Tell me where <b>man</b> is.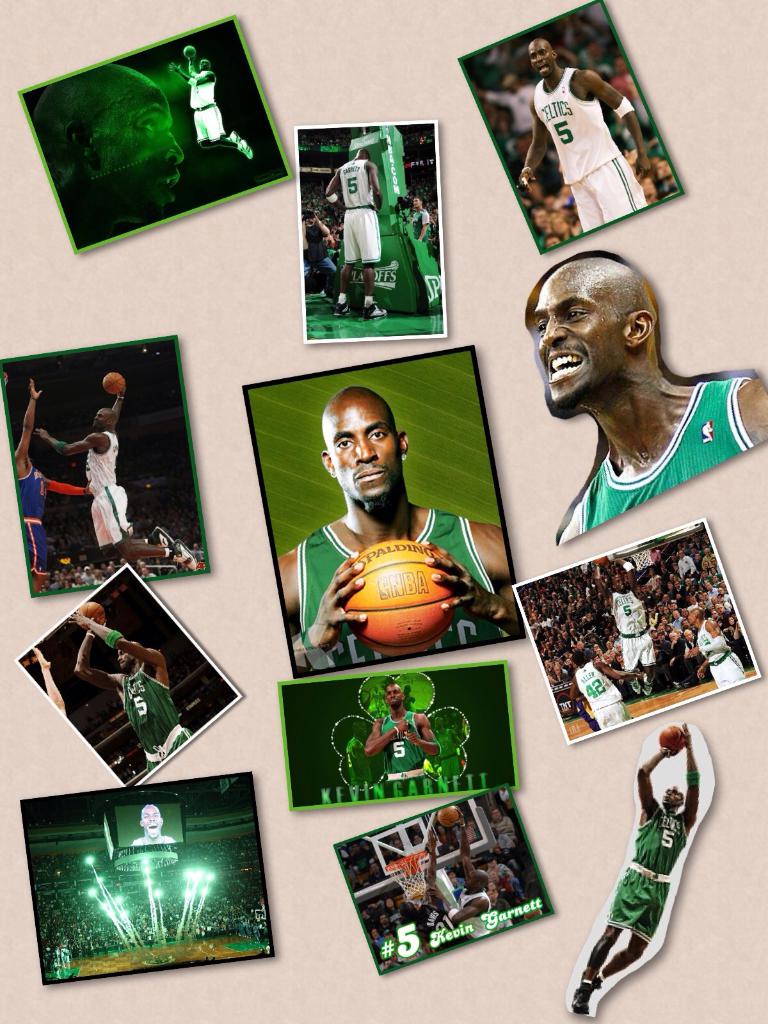
<b>man</b> is at left=19, top=372, right=94, bottom=585.
